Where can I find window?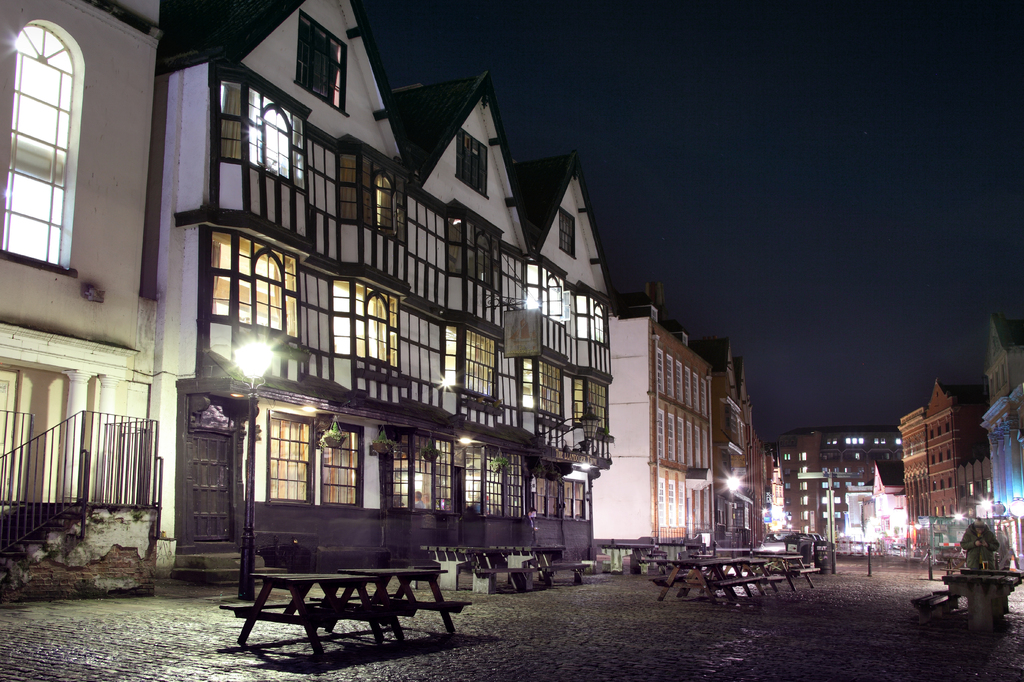
You can find it at <box>691,366,701,416</box>.
